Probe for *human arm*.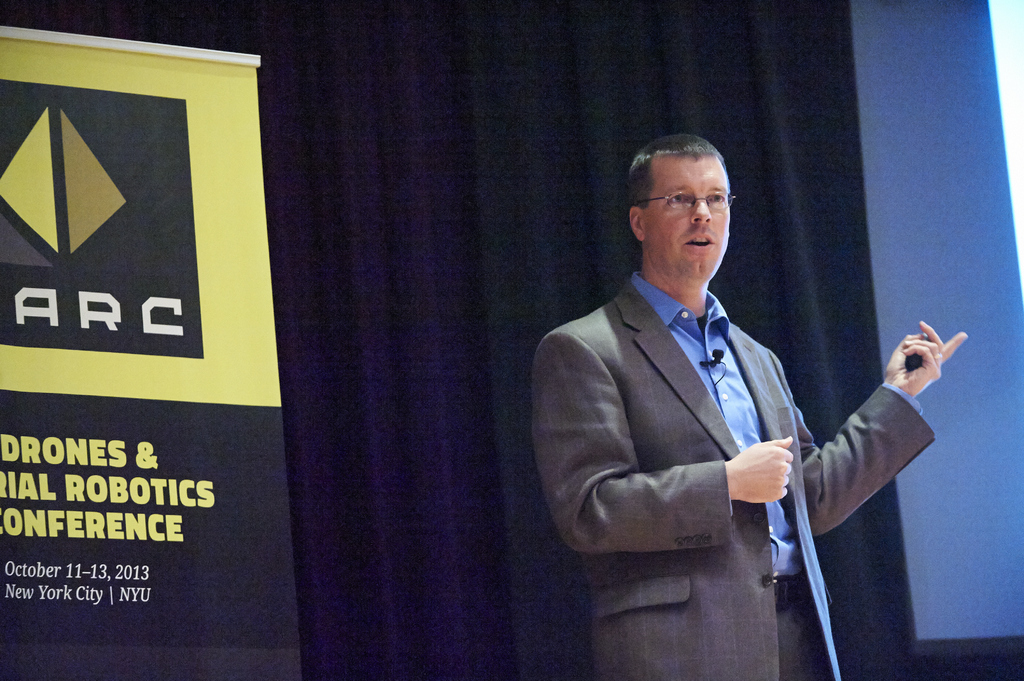
Probe result: 822/333/954/556.
